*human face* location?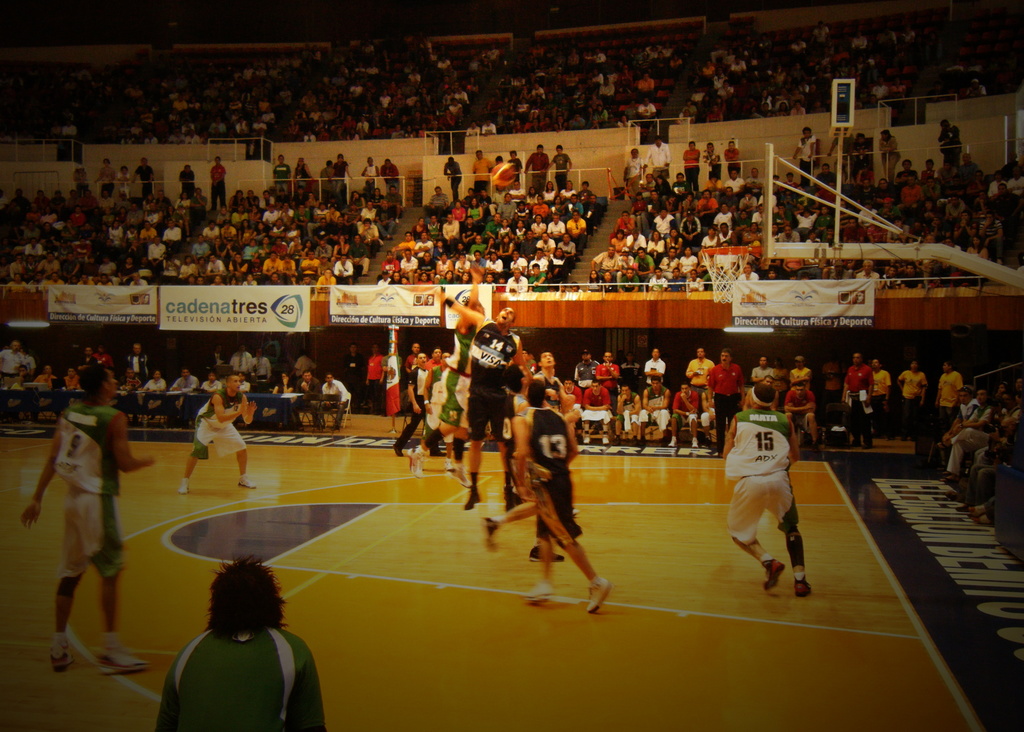
<region>0, 161, 1023, 282</region>
